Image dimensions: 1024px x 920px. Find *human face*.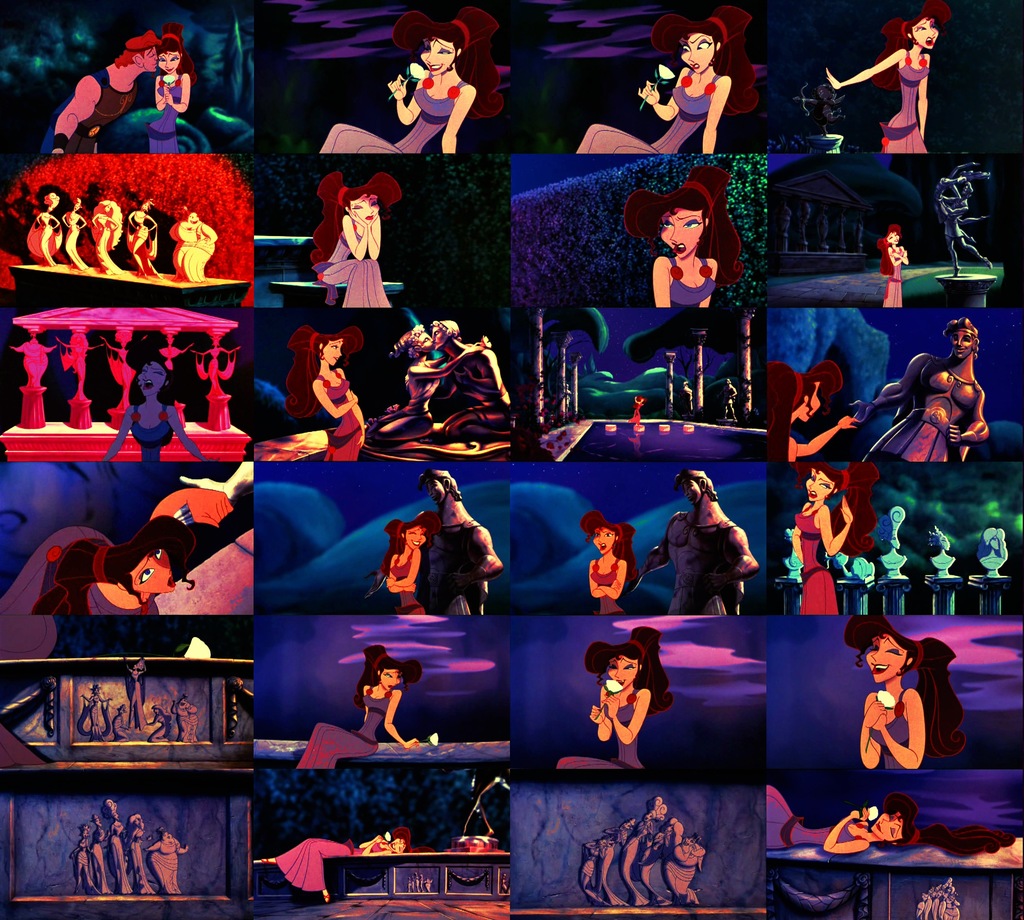
box(422, 38, 455, 76).
